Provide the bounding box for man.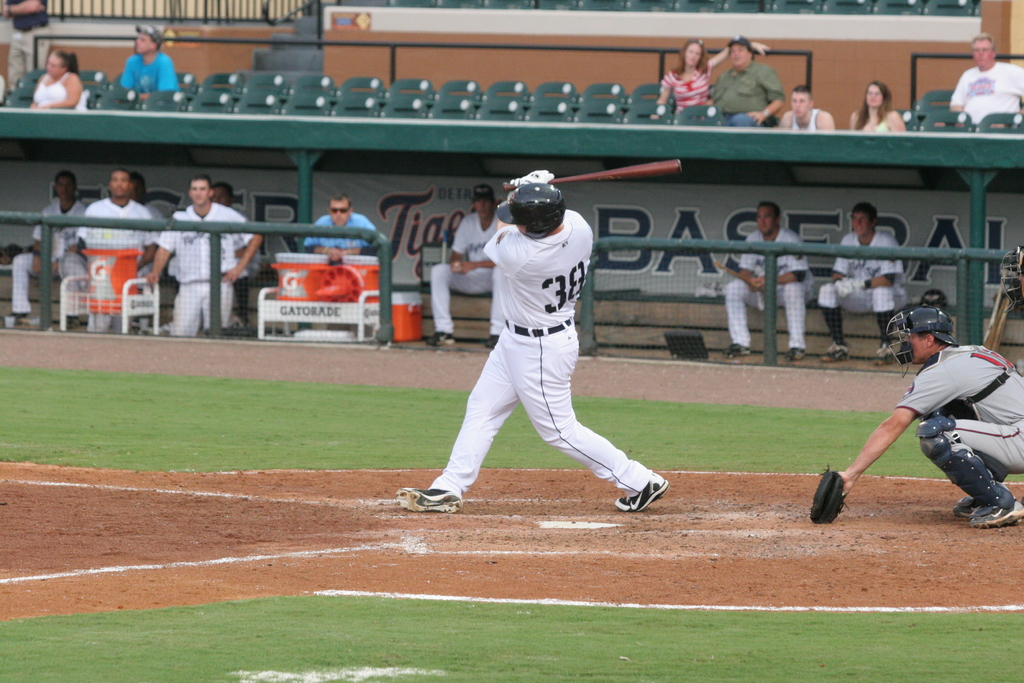
117,24,182,97.
